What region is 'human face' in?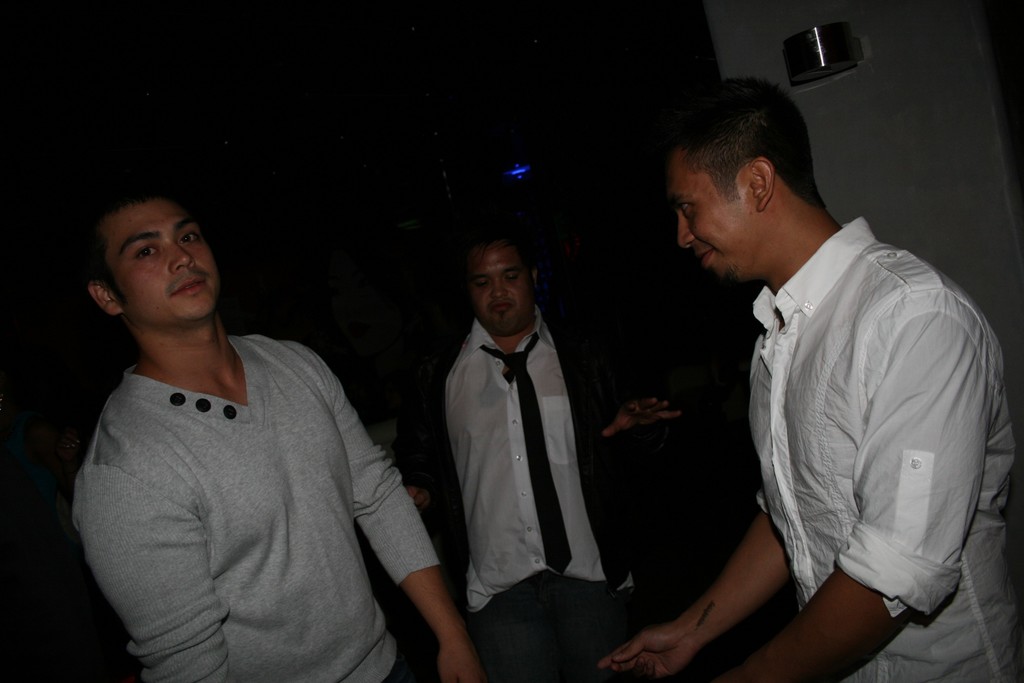
select_region(463, 243, 542, 331).
